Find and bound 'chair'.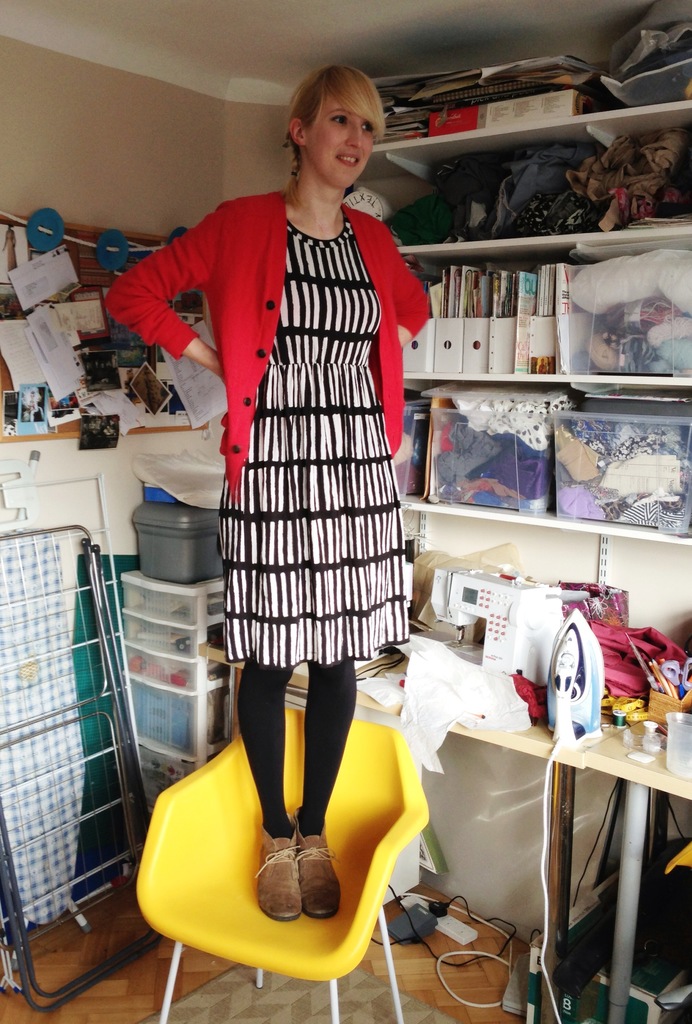
Bound: Rect(128, 679, 431, 1023).
